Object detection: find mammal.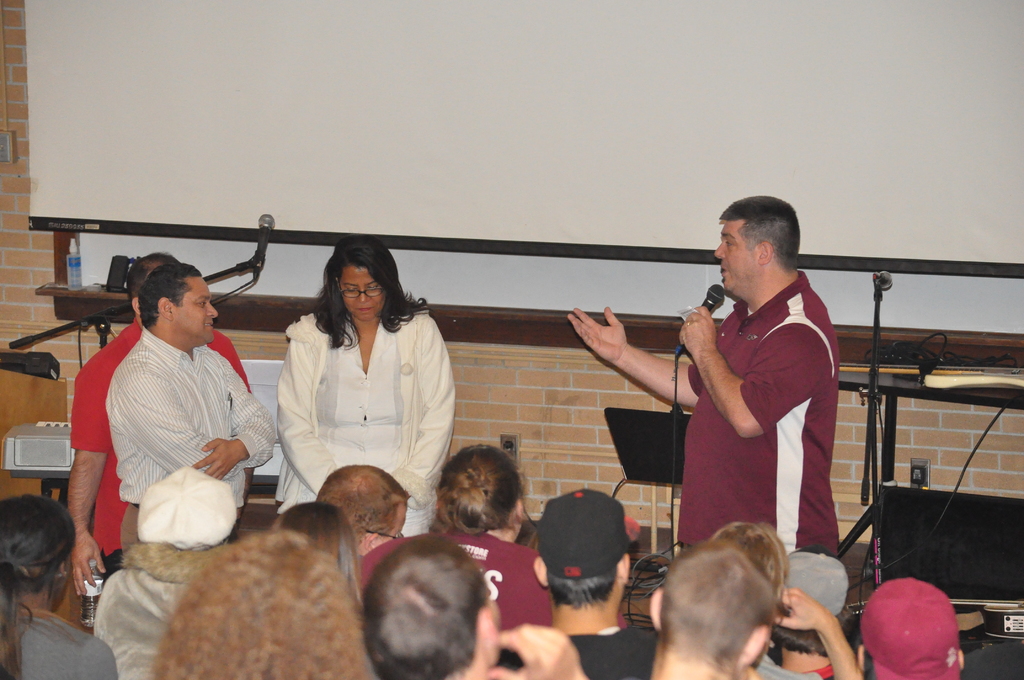
[700,514,868,679].
